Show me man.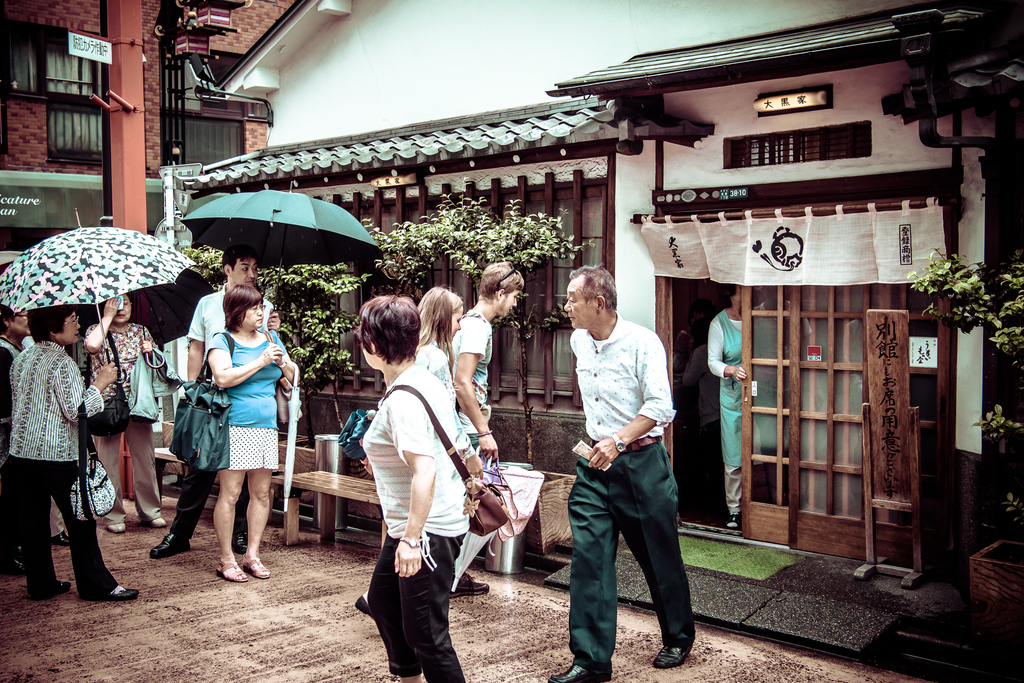
man is here: <region>152, 240, 275, 557</region>.
